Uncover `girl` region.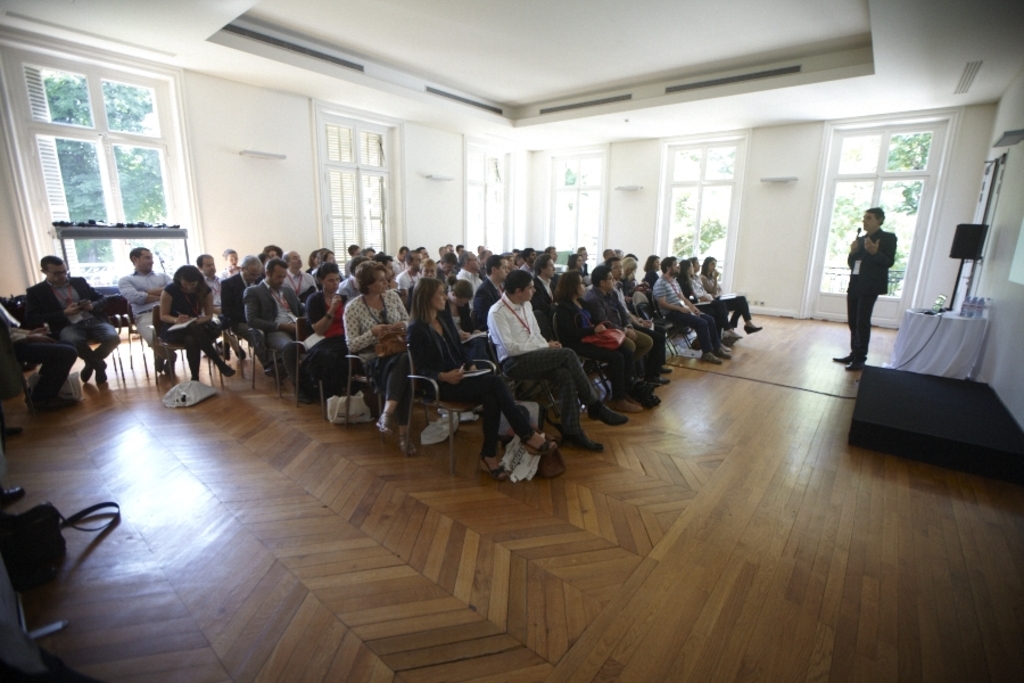
Uncovered: rect(561, 249, 588, 306).
